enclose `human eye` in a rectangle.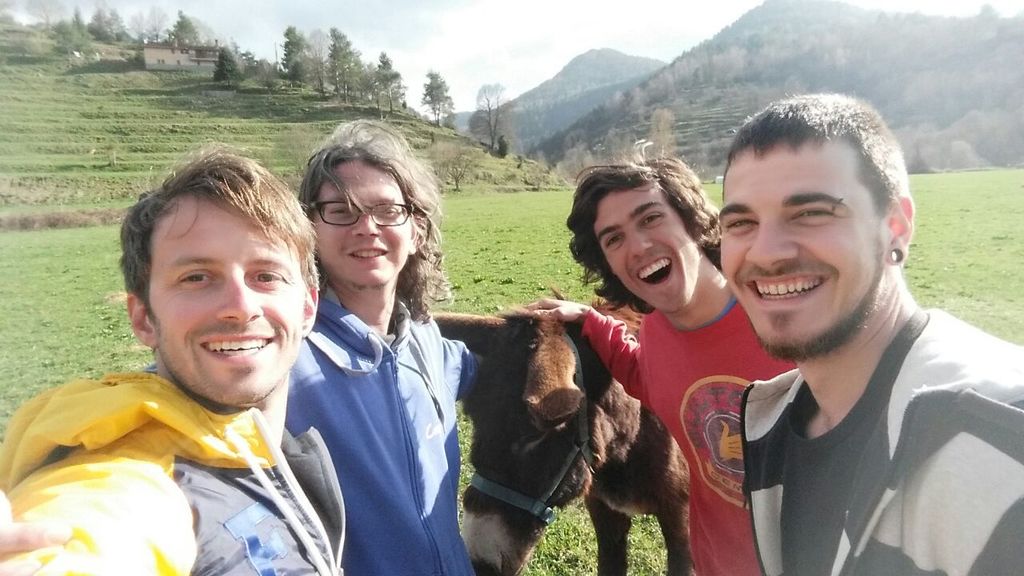
detection(175, 266, 223, 298).
